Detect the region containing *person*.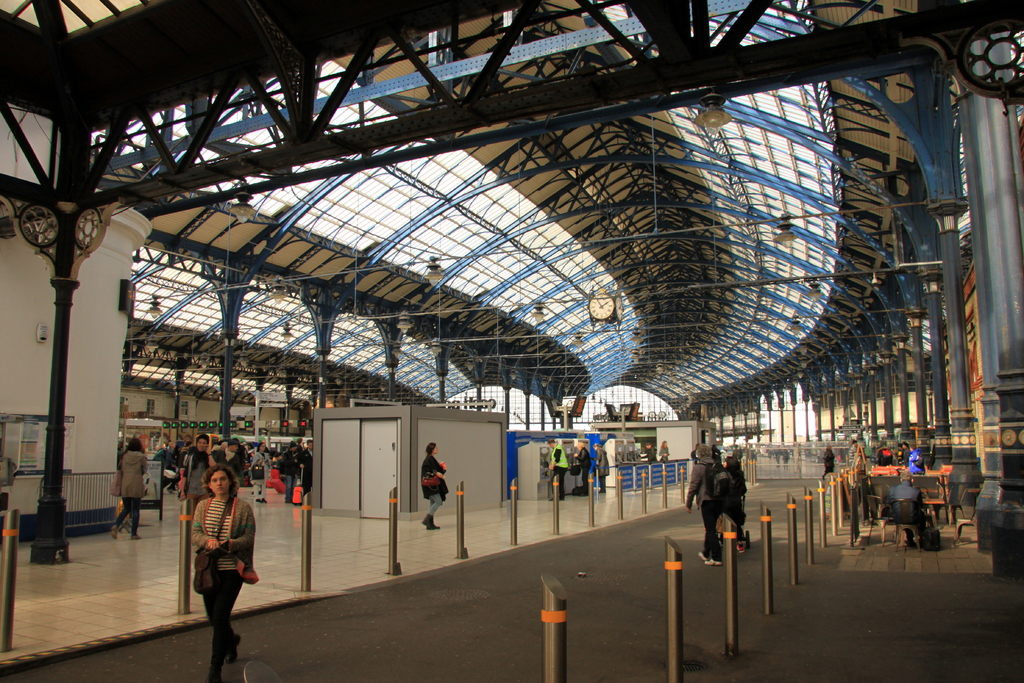
(x1=248, y1=441, x2=272, y2=506).
